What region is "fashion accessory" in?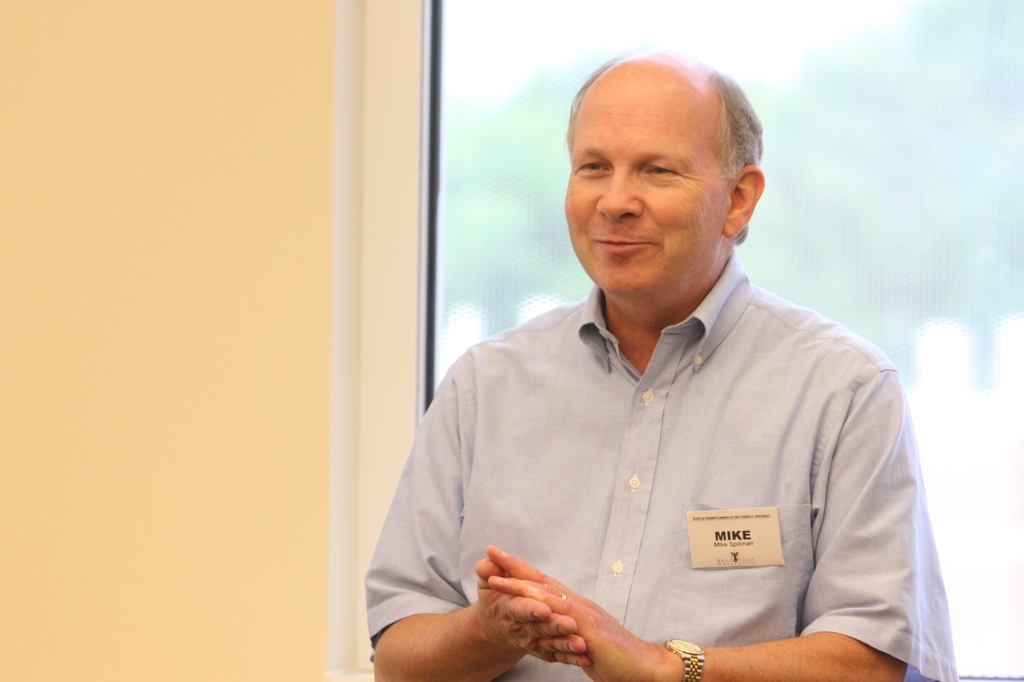
x1=661 y1=638 x2=711 y2=681.
